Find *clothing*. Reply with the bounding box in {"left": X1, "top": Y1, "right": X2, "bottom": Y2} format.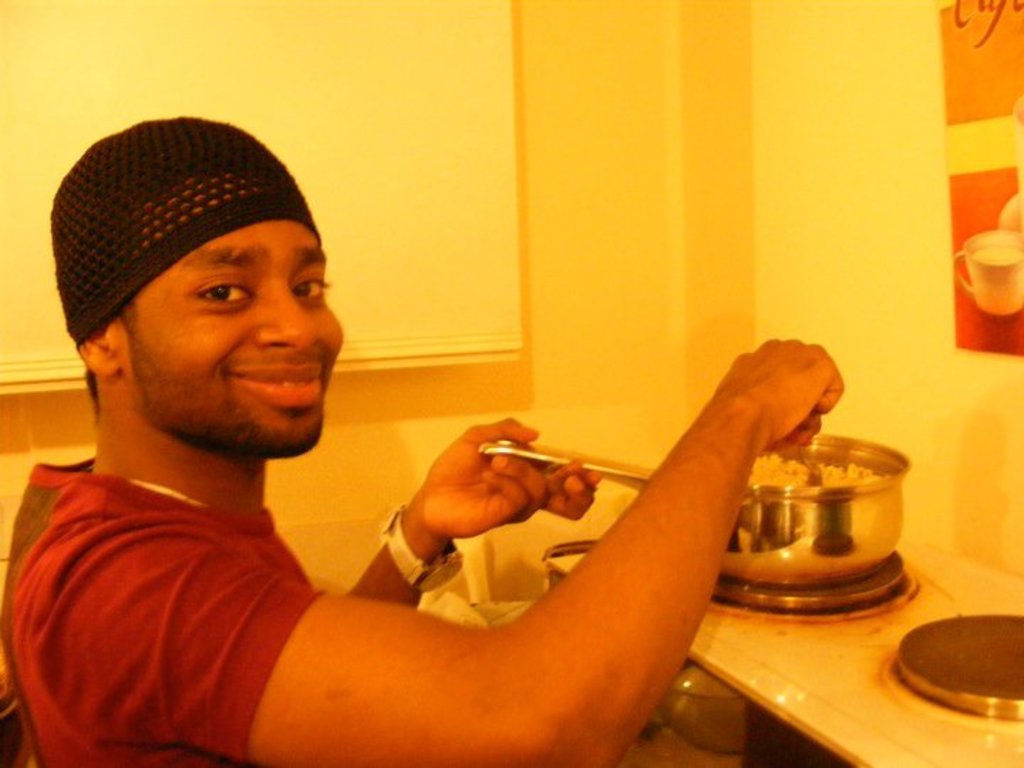
{"left": 0, "top": 464, "right": 333, "bottom": 767}.
